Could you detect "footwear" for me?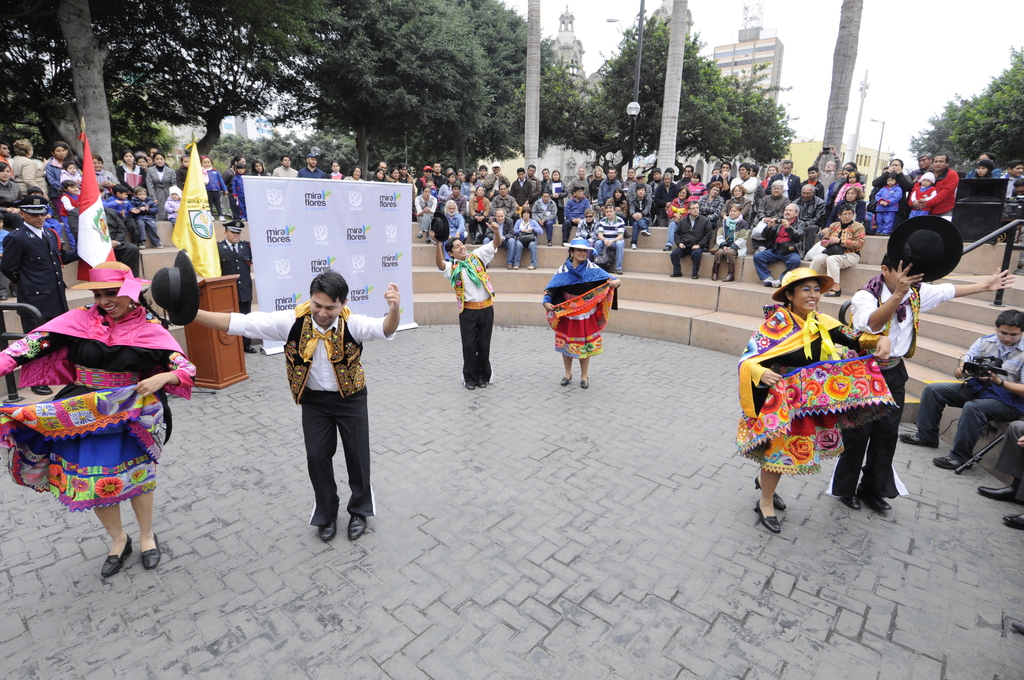
Detection result: 313:510:339:544.
